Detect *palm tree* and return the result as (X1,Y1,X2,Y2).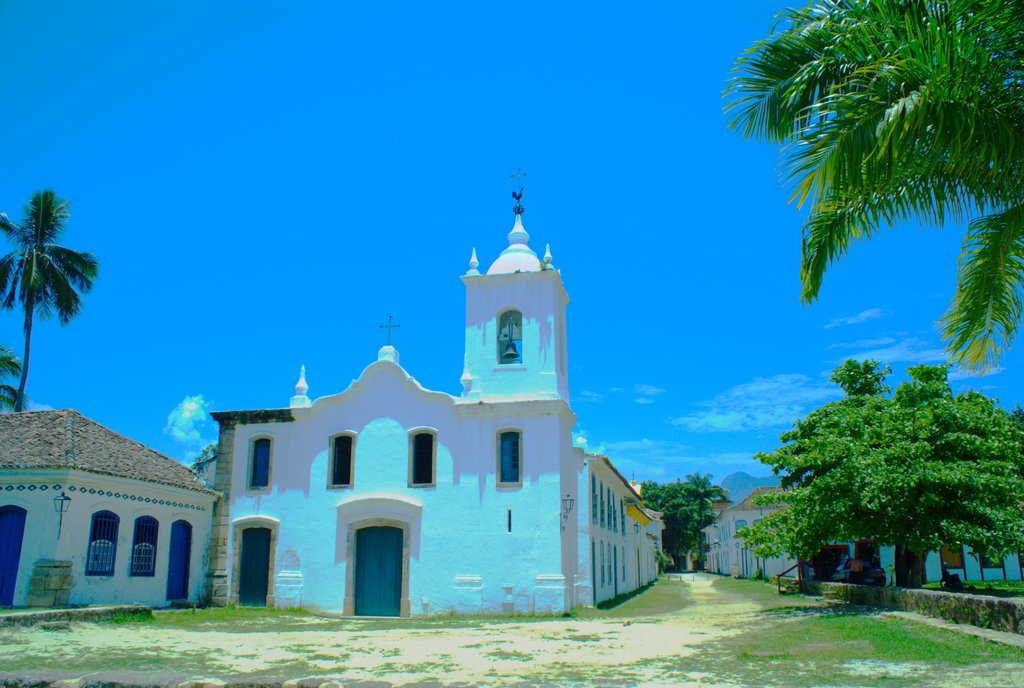
(0,180,97,417).
